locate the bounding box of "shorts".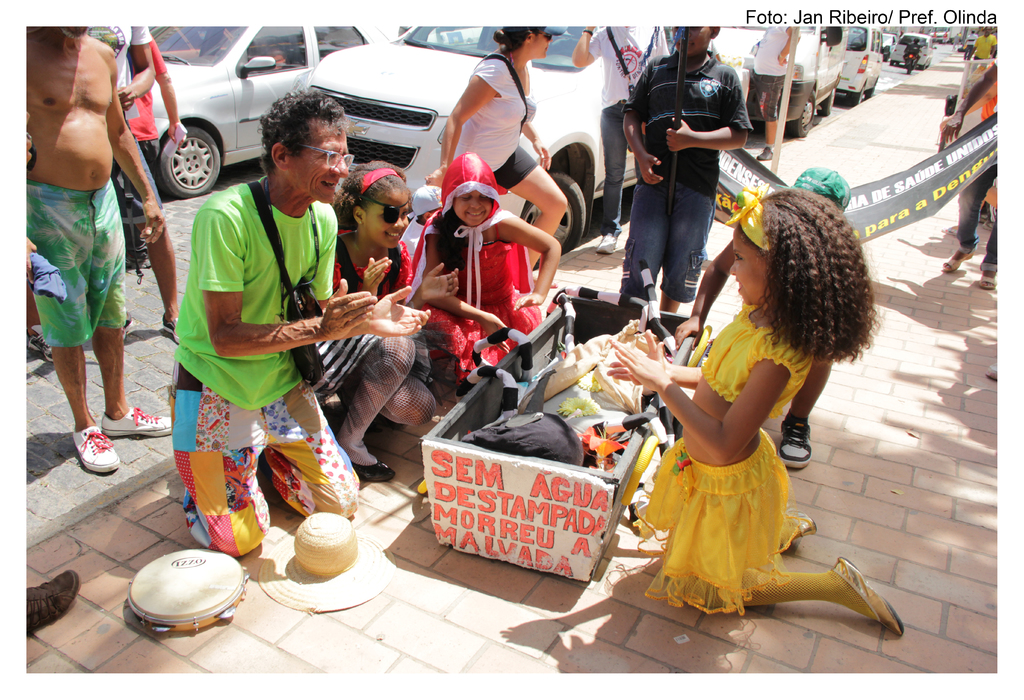
Bounding box: crop(135, 138, 168, 195).
